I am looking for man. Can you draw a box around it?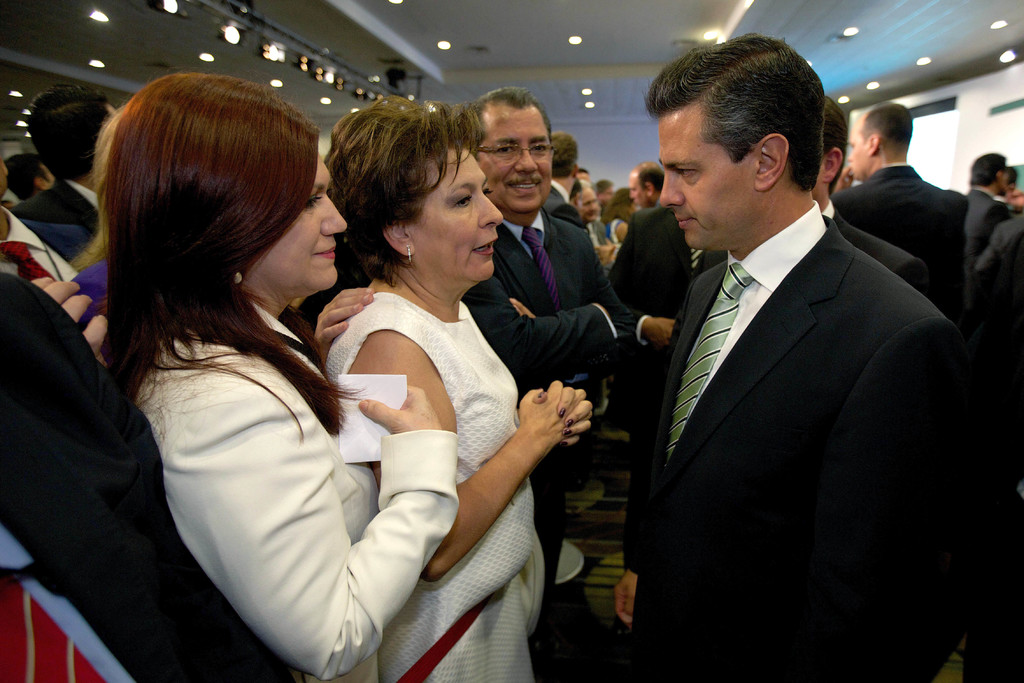
Sure, the bounding box is Rect(6, 84, 118, 273).
